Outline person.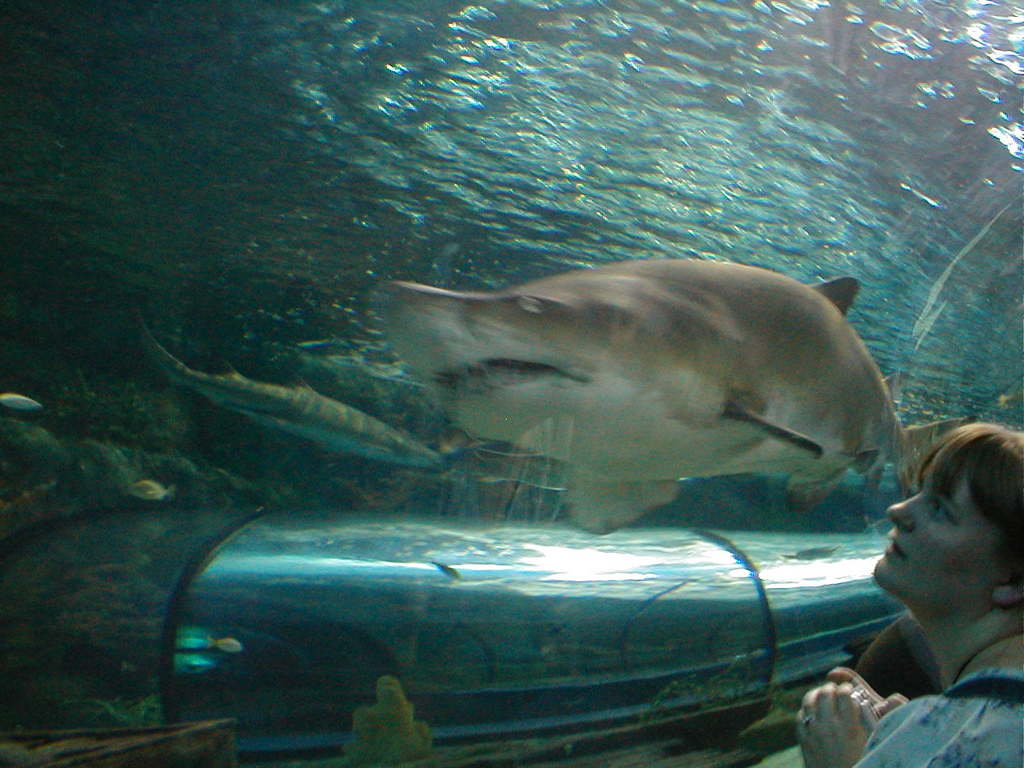
Outline: crop(794, 415, 1023, 767).
